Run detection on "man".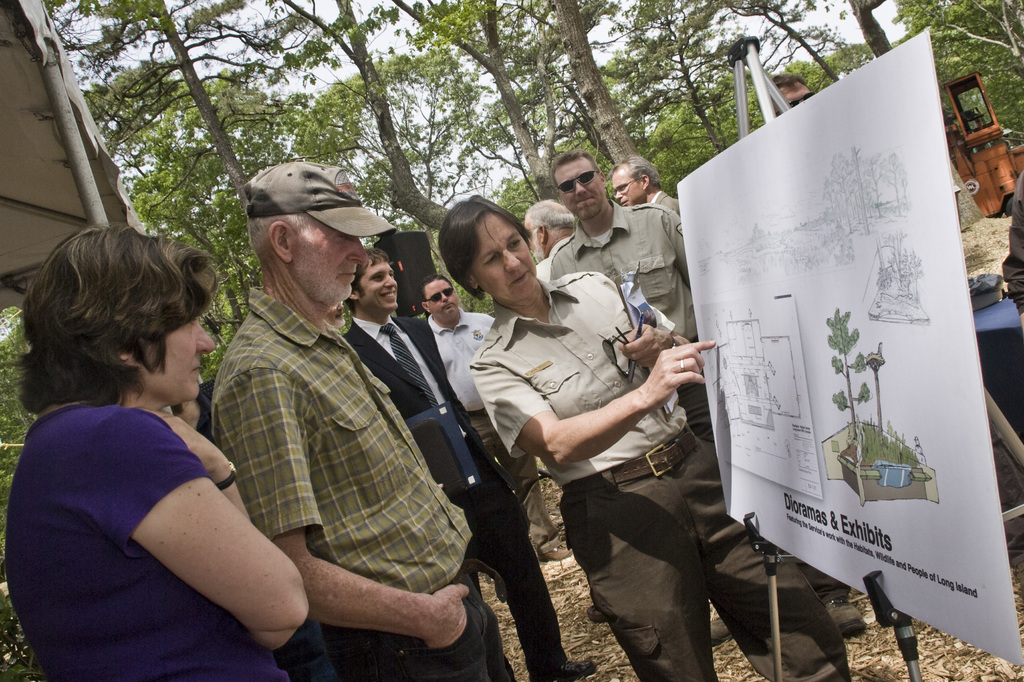
Result: [x1=420, y1=273, x2=573, y2=563].
